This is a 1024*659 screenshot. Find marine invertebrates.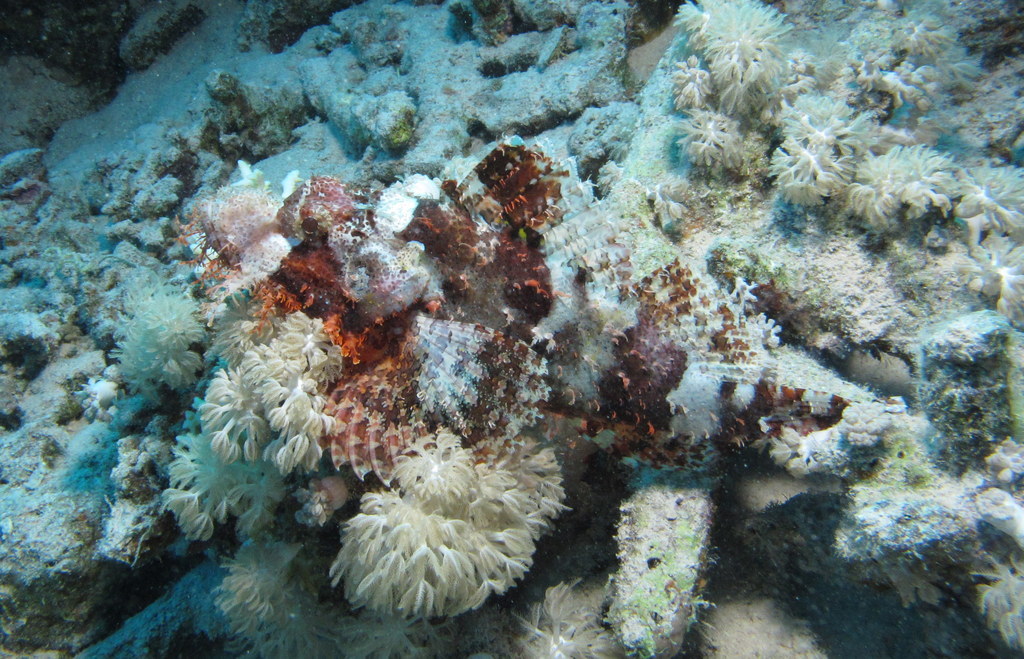
Bounding box: bbox(738, 387, 911, 487).
